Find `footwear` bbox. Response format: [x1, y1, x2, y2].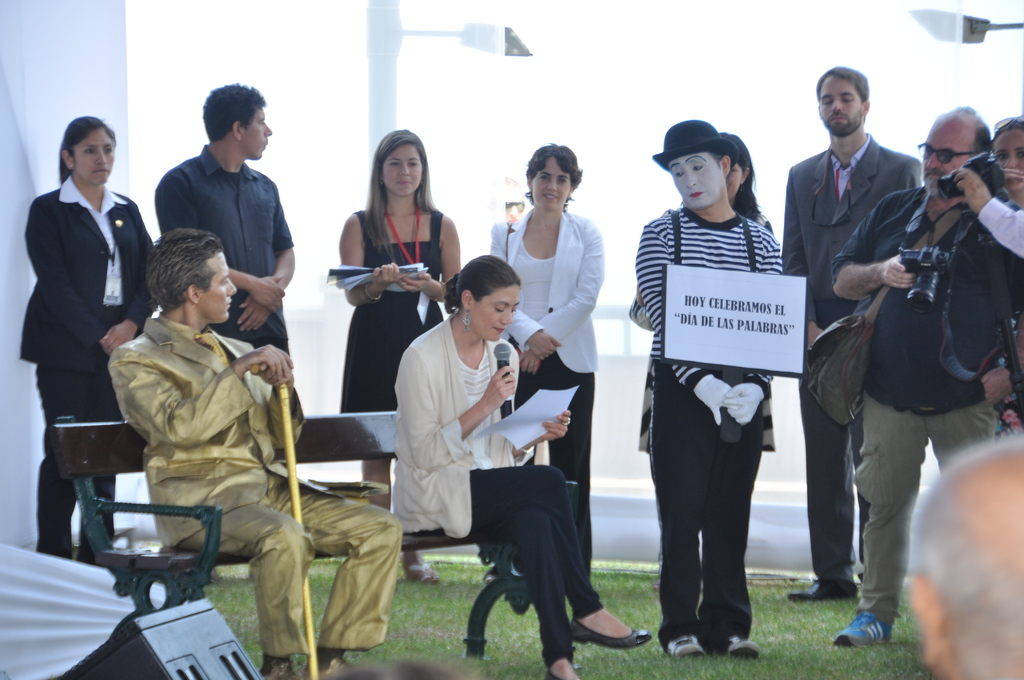
[829, 608, 895, 651].
